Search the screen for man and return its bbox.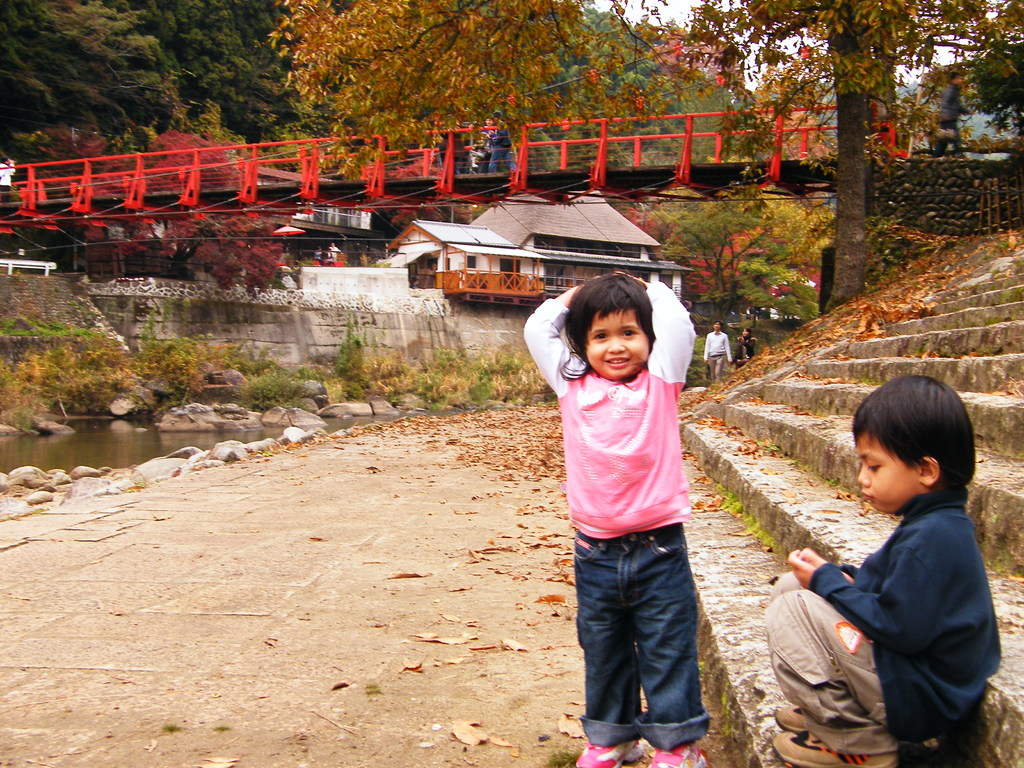
Found: {"x1": 704, "y1": 321, "x2": 732, "y2": 386}.
